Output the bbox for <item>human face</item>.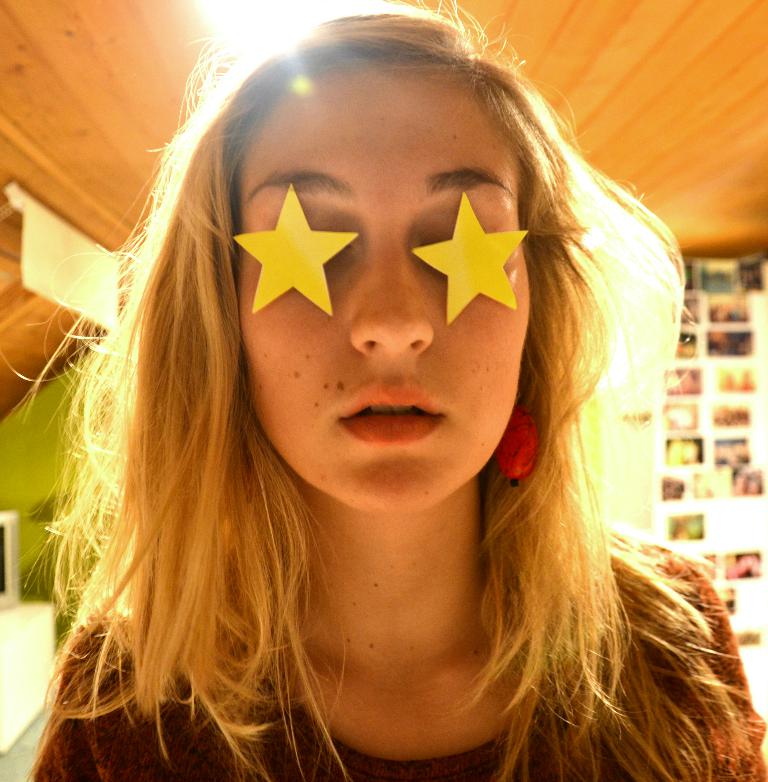
l=238, t=73, r=533, b=510.
